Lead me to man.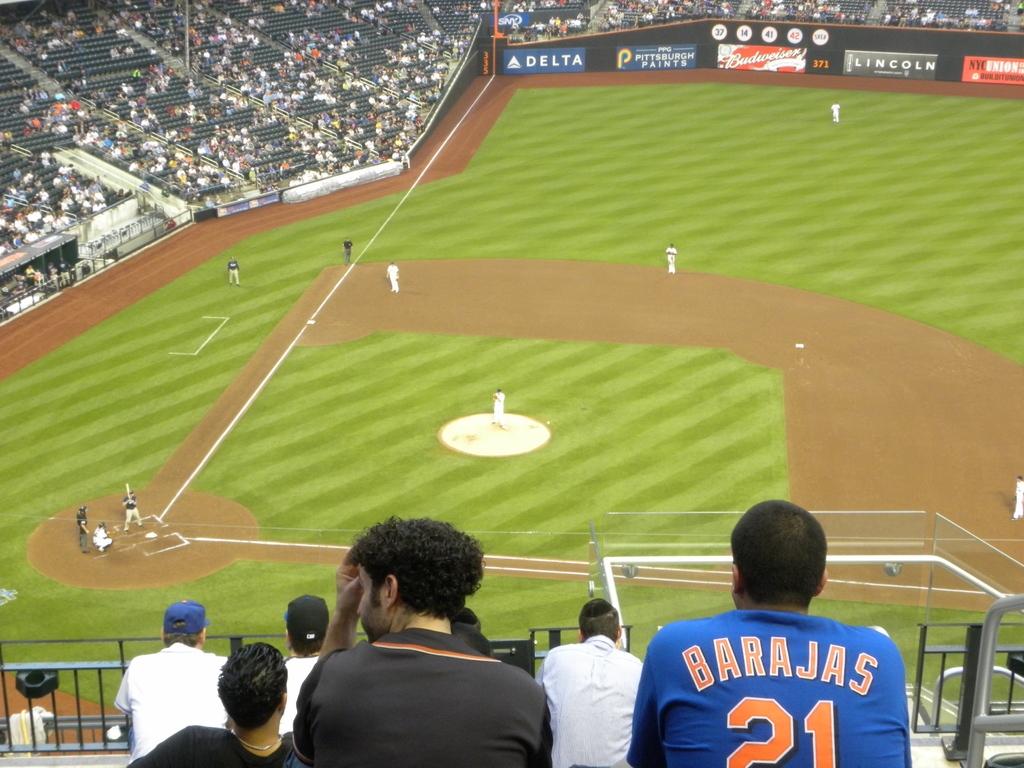
Lead to <bbox>321, 111, 332, 125</bbox>.
